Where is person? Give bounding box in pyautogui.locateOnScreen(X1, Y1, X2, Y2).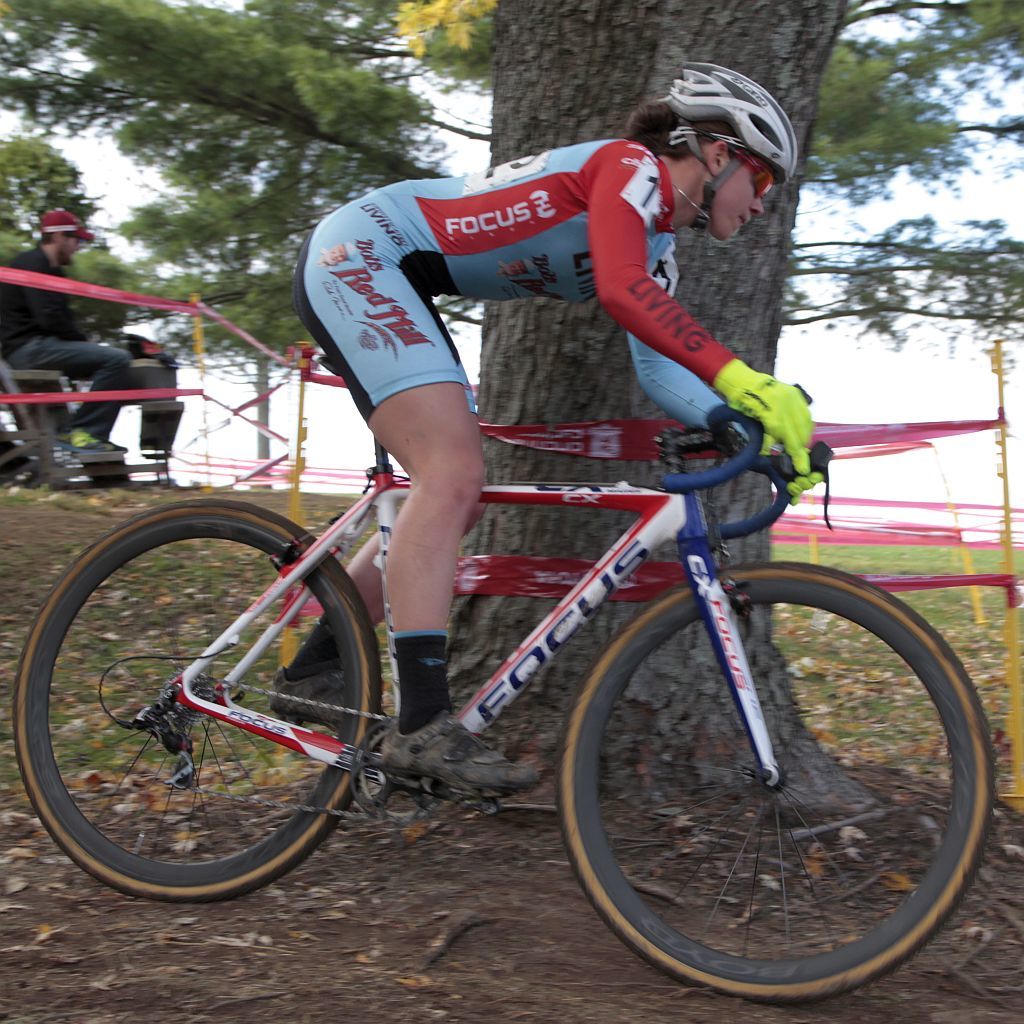
pyautogui.locateOnScreen(258, 59, 815, 802).
